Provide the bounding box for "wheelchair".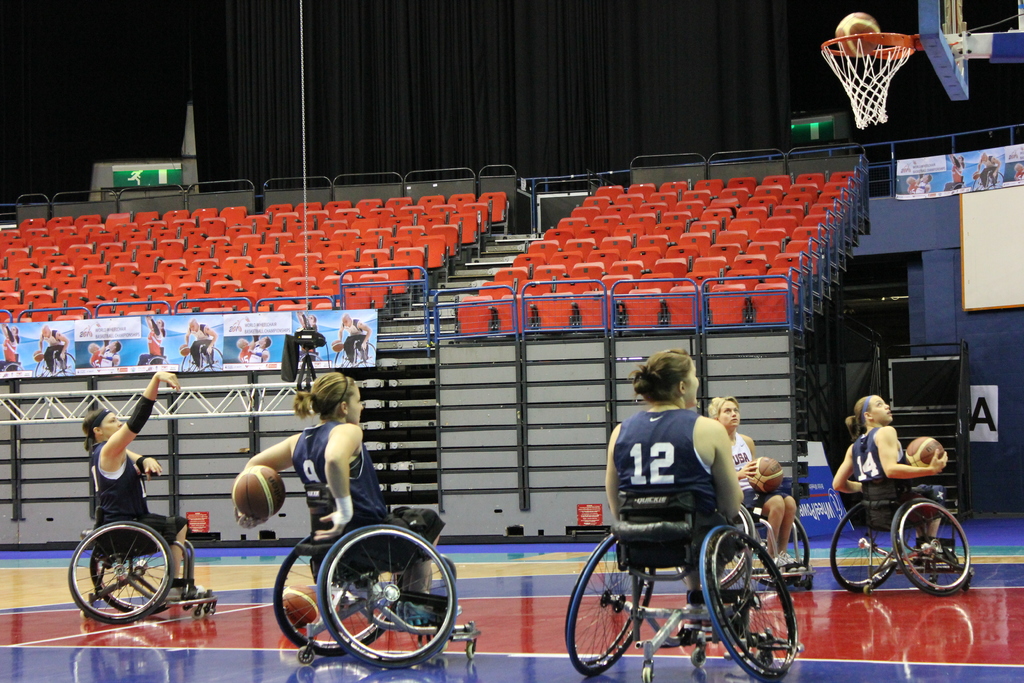
746:511:822:589.
